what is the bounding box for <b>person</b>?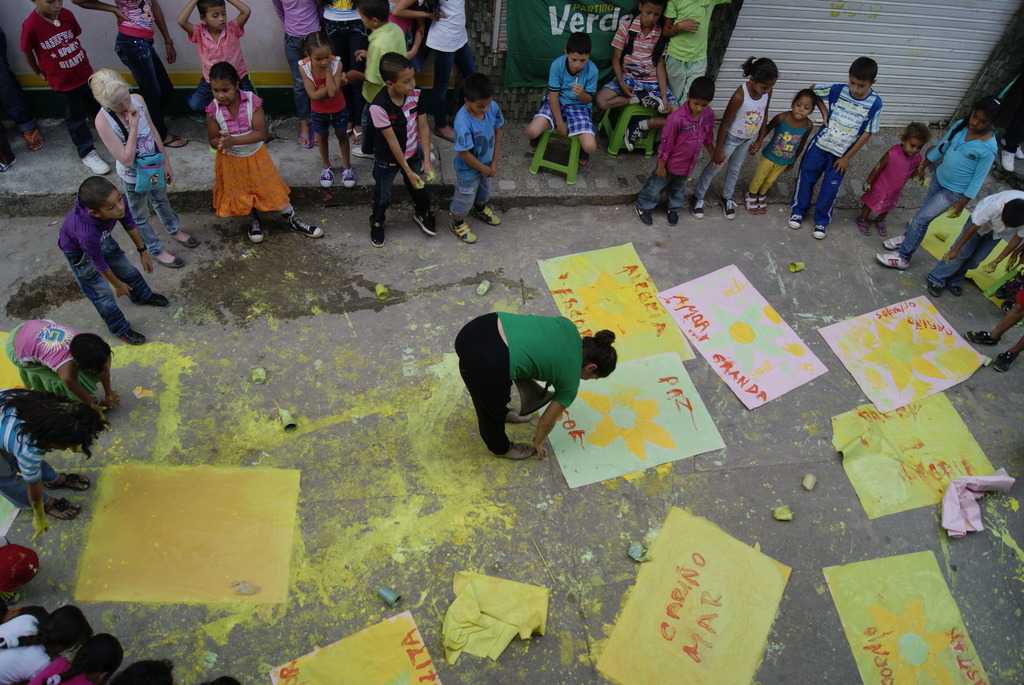
locate(437, 308, 616, 459).
